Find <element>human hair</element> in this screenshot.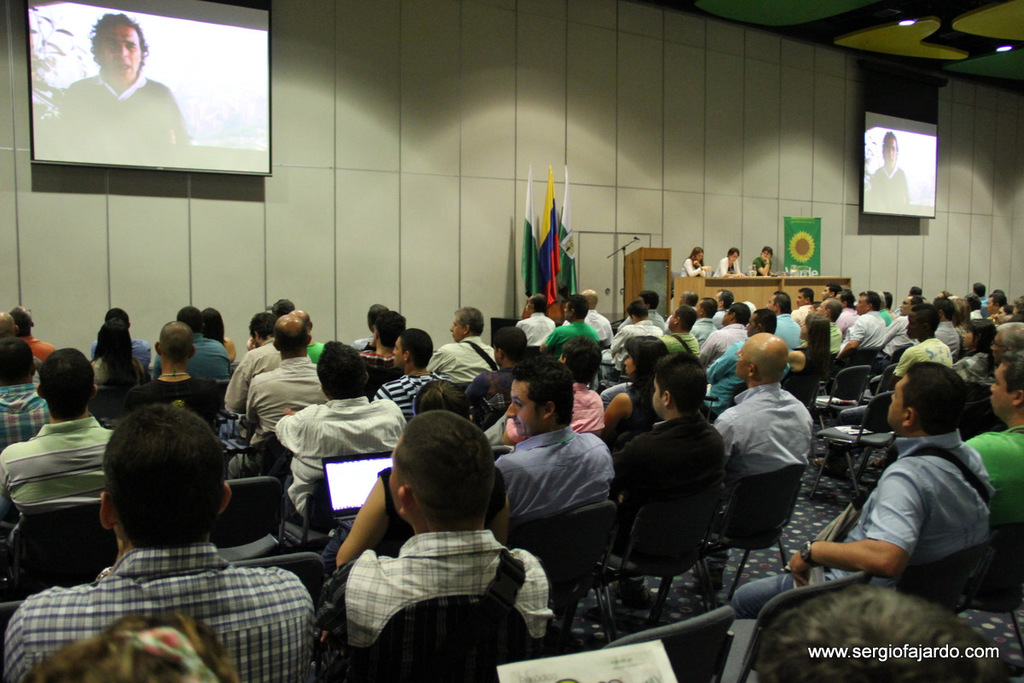
The bounding box for <element>human hair</element> is [762, 246, 774, 256].
